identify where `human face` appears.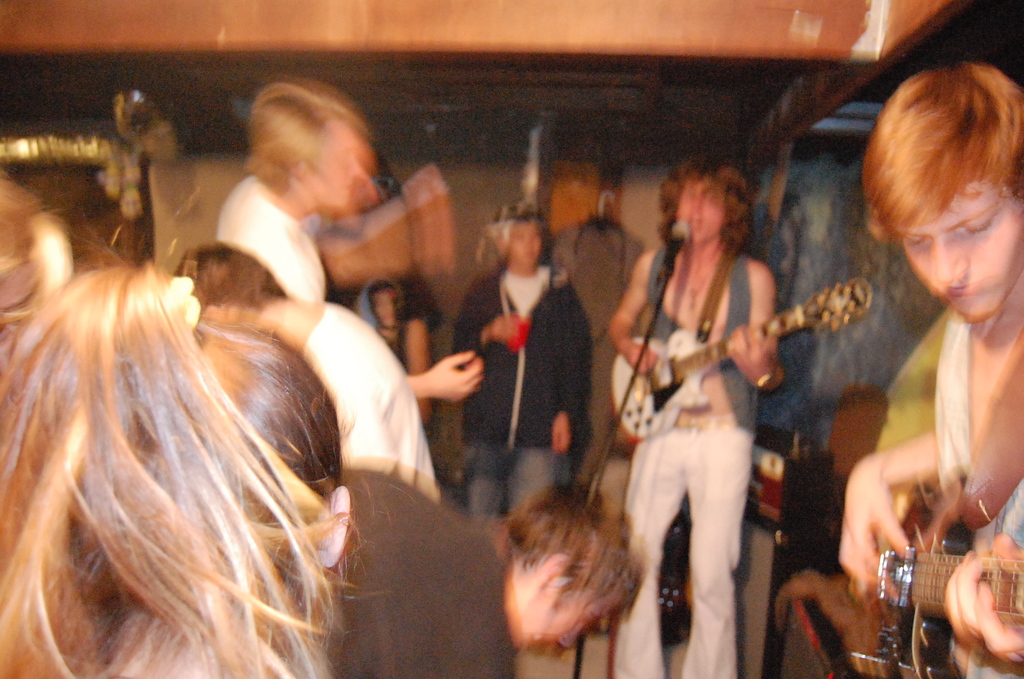
Appears at [x1=674, y1=181, x2=723, y2=239].
